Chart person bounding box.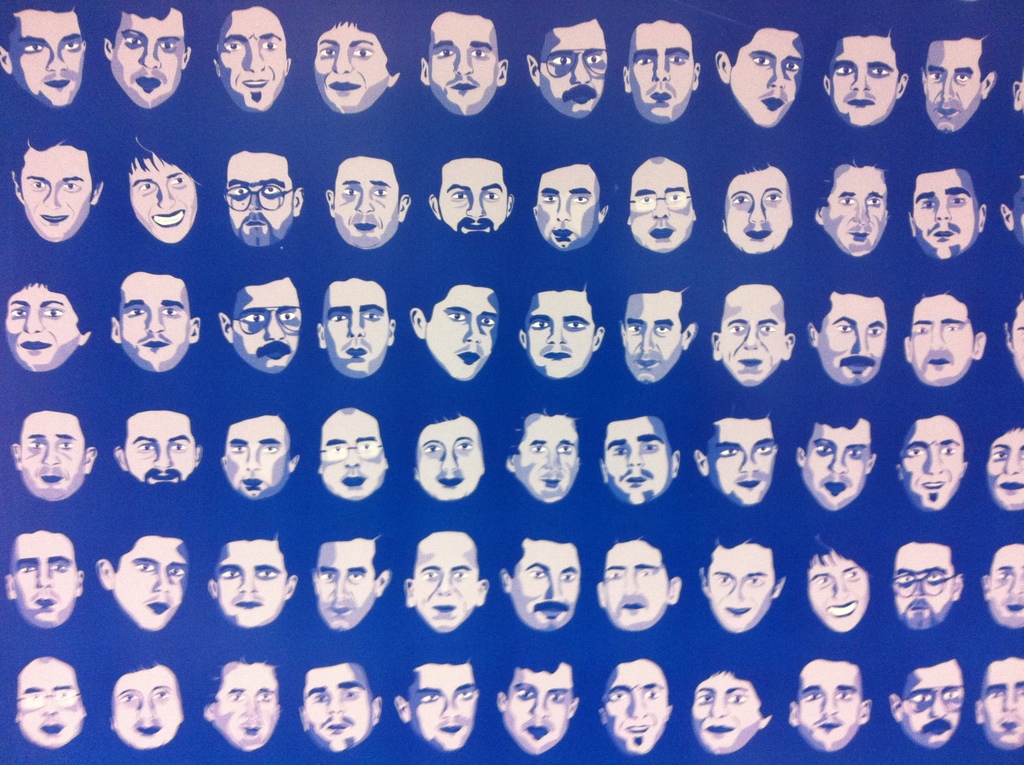
Charted: 394, 653, 478, 752.
